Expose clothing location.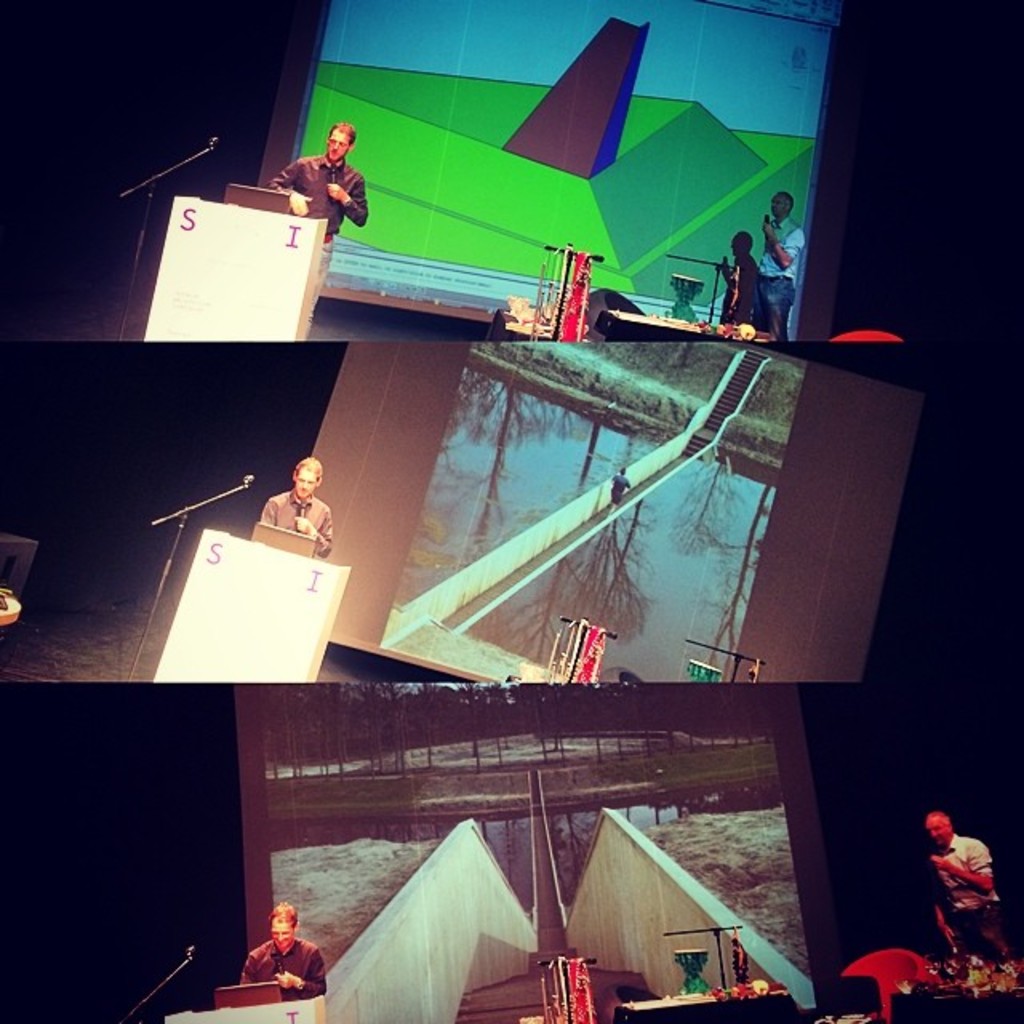
Exposed at 261:494:326:549.
